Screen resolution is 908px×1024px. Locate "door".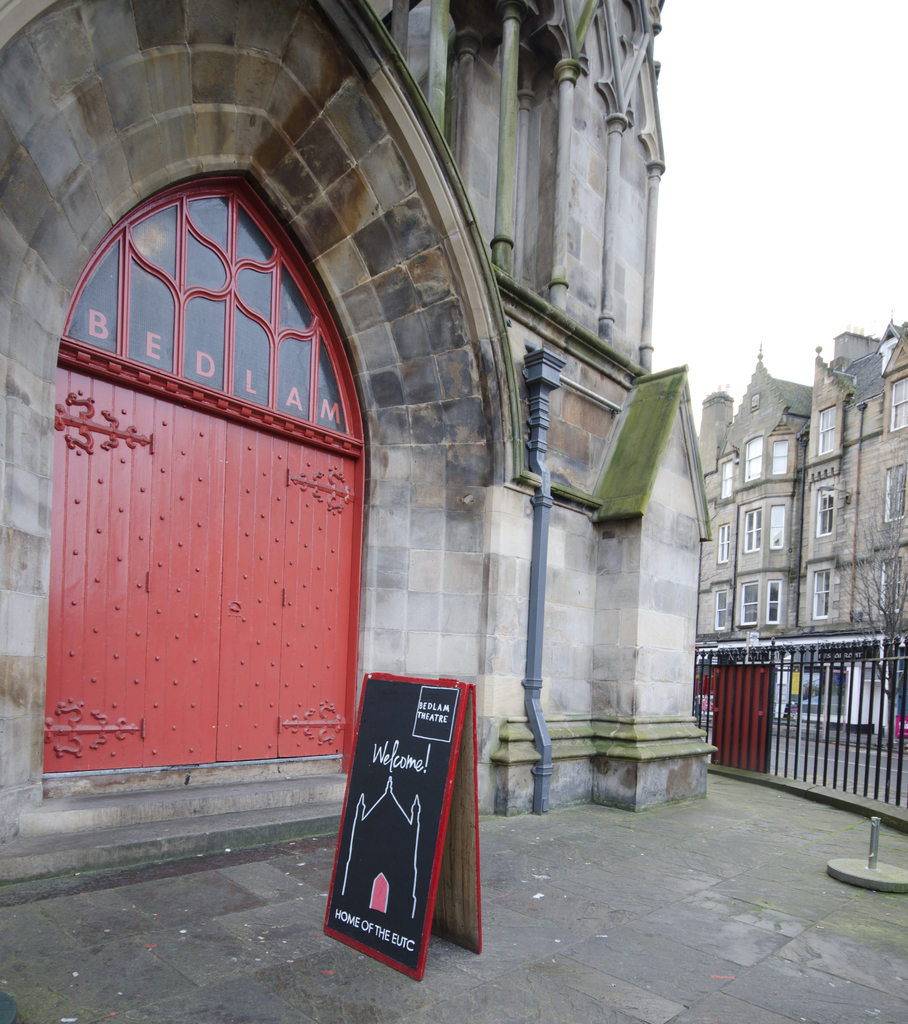
800,662,843,719.
